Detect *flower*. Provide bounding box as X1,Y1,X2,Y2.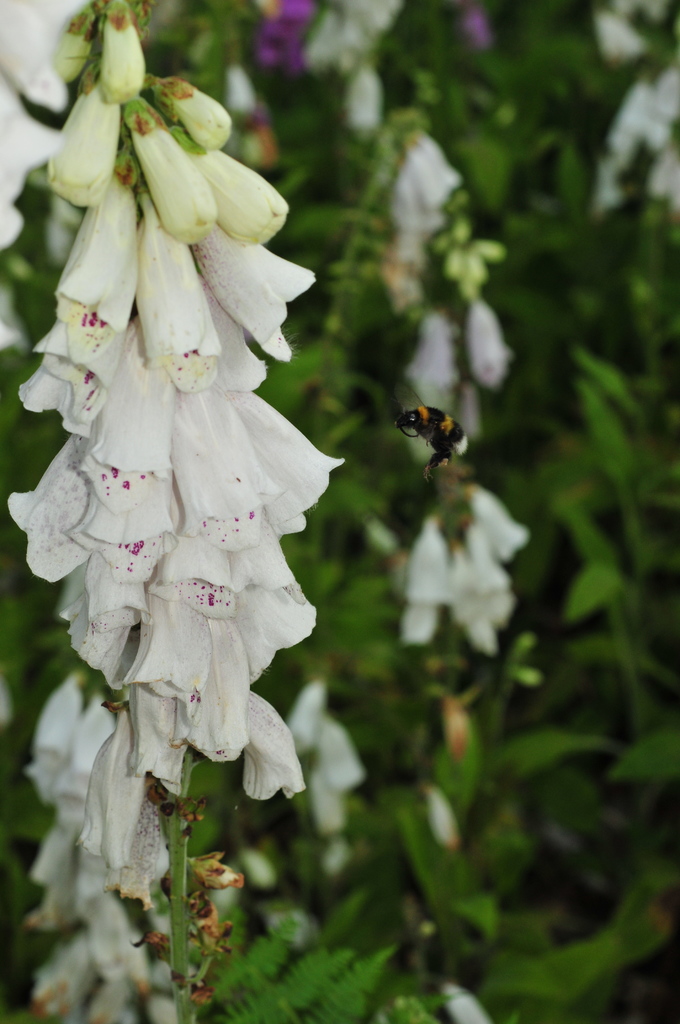
597,3,651,61.
